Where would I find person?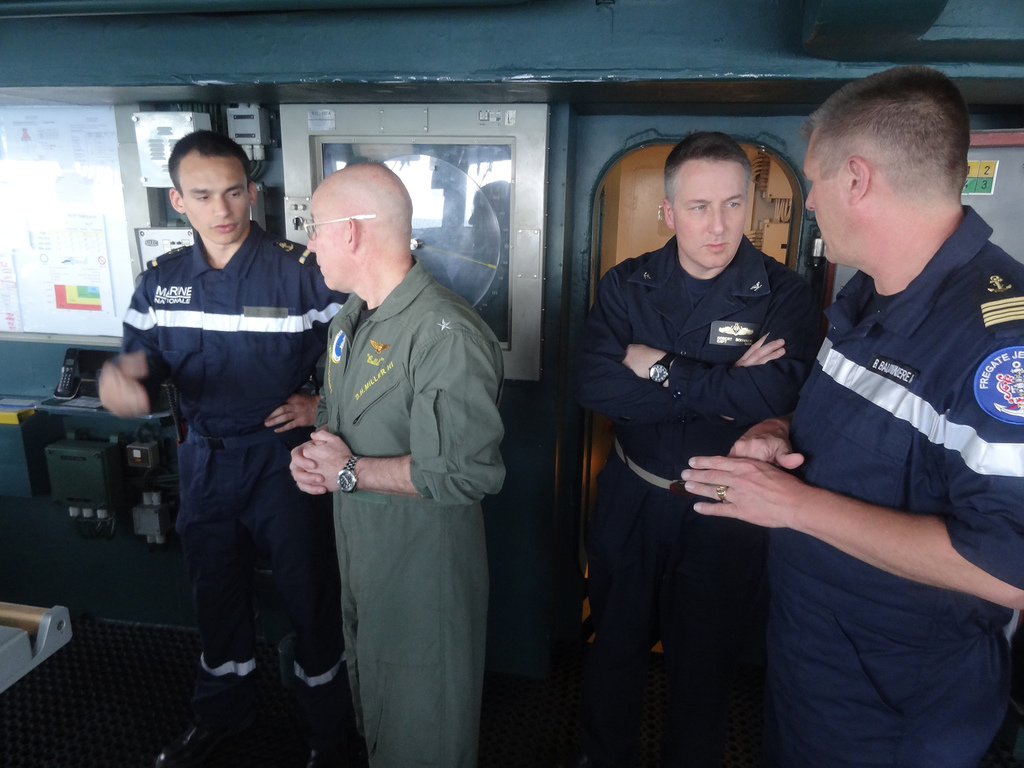
At [282, 159, 502, 767].
